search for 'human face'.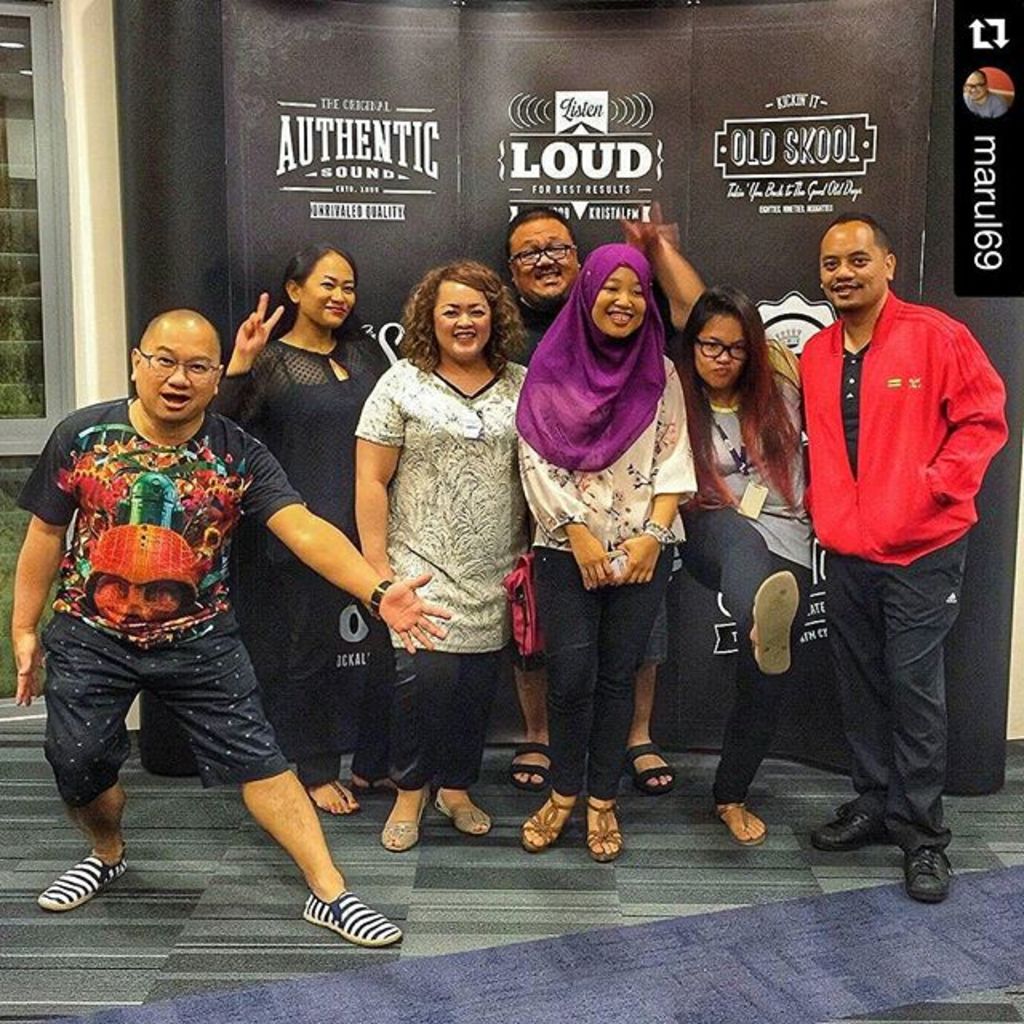
Found at 589/264/643/338.
